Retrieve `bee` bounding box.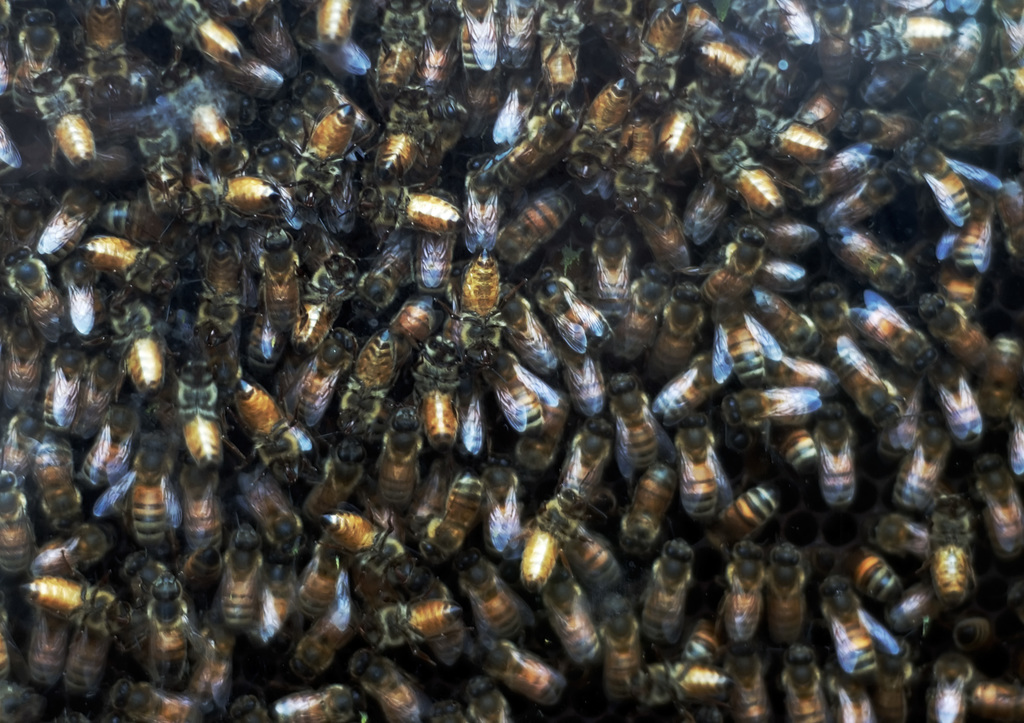
Bounding box: 237,0,300,69.
